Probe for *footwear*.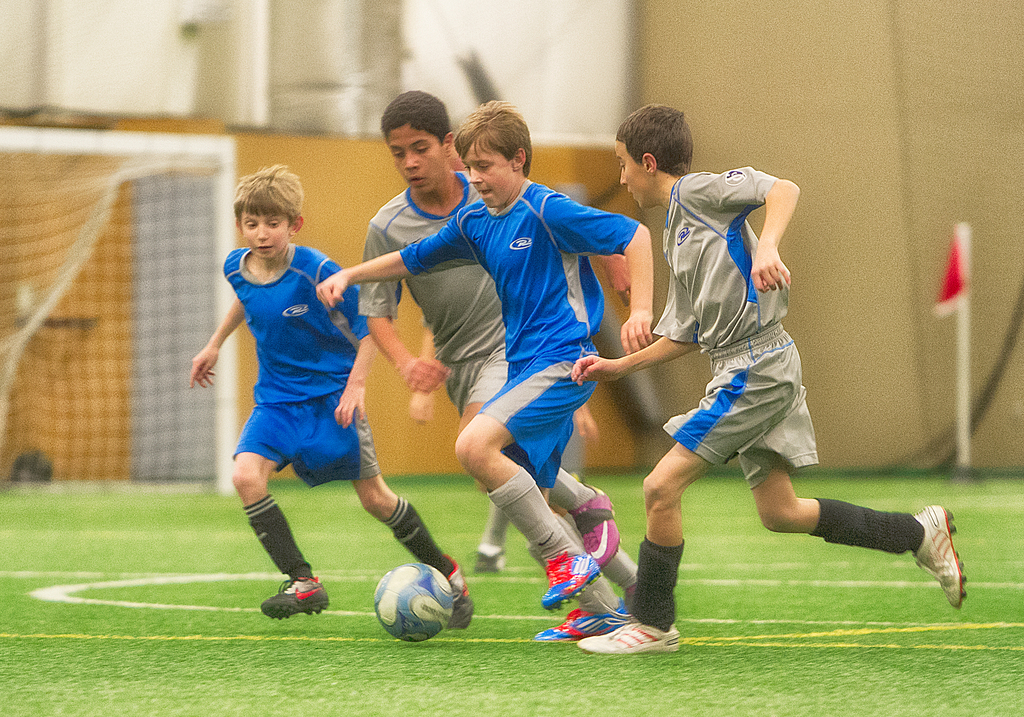
Probe result: {"x1": 471, "y1": 542, "x2": 502, "y2": 572}.
